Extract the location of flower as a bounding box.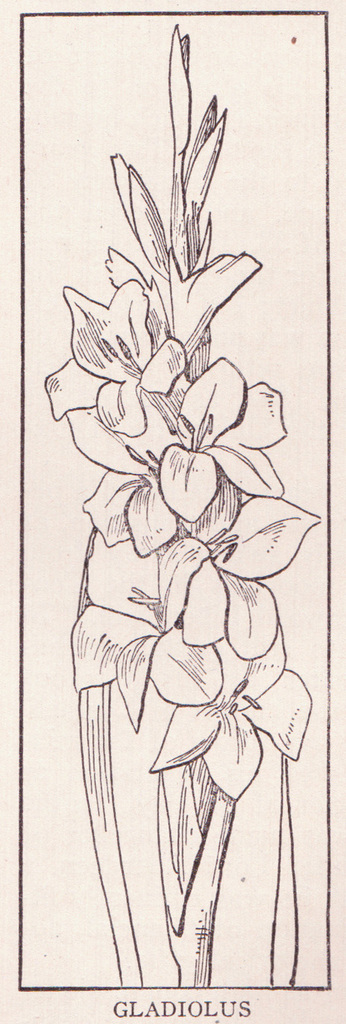
box=[45, 275, 183, 437].
